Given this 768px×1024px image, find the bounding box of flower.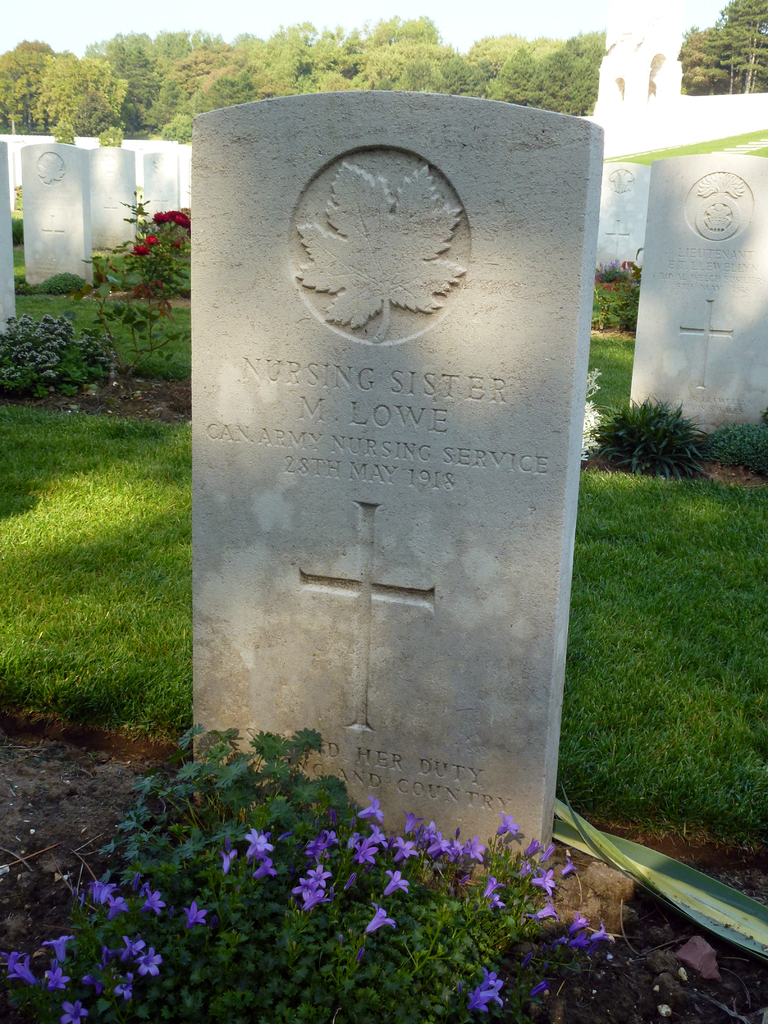
[532, 868, 554, 899].
